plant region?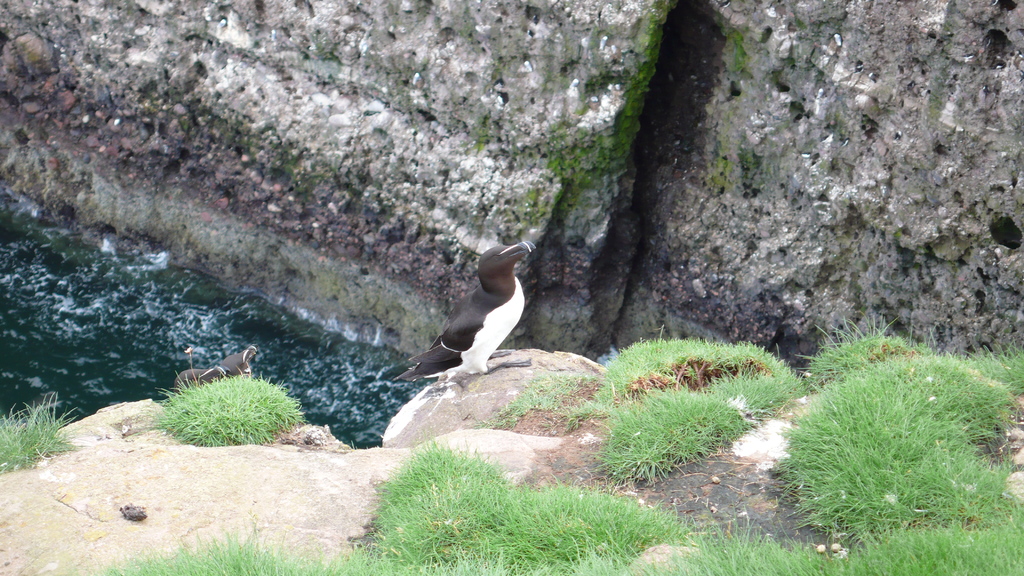
box=[951, 337, 1023, 396]
